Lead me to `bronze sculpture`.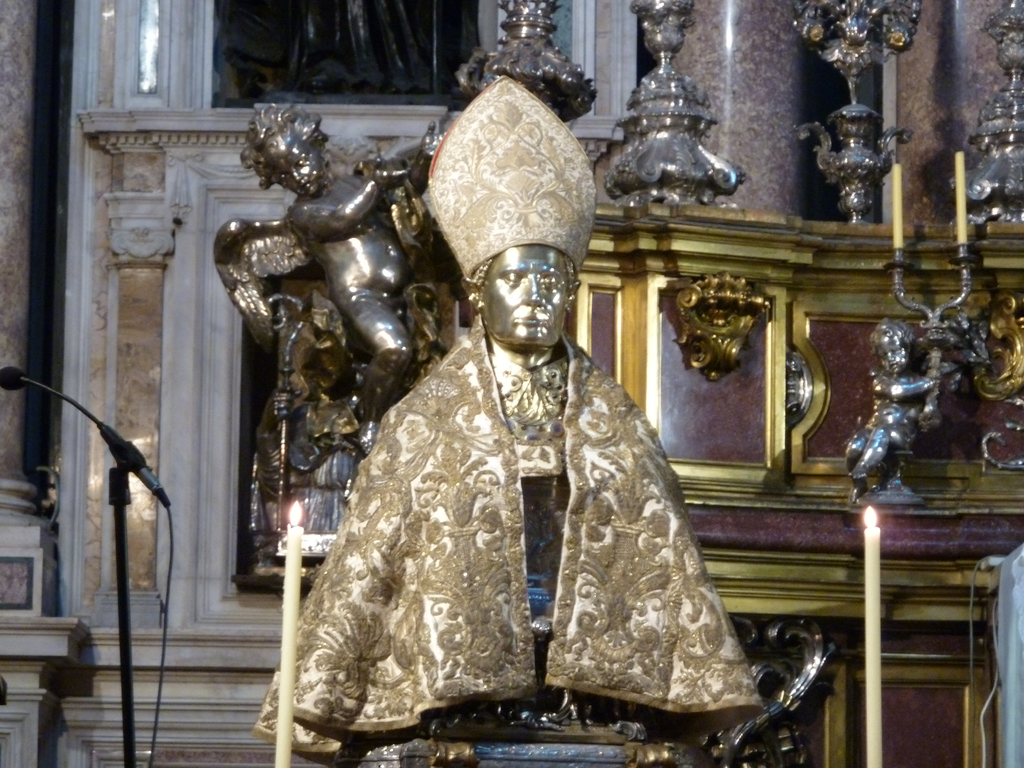
Lead to <region>294, 104, 706, 726</region>.
